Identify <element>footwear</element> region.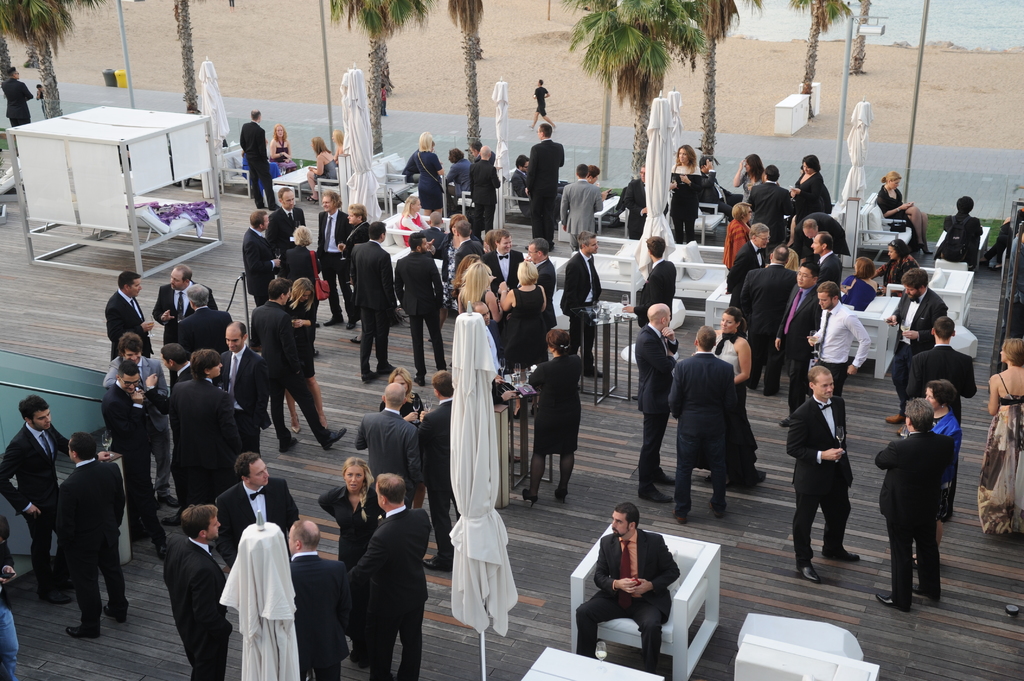
Region: x1=820, y1=545, x2=859, y2=563.
